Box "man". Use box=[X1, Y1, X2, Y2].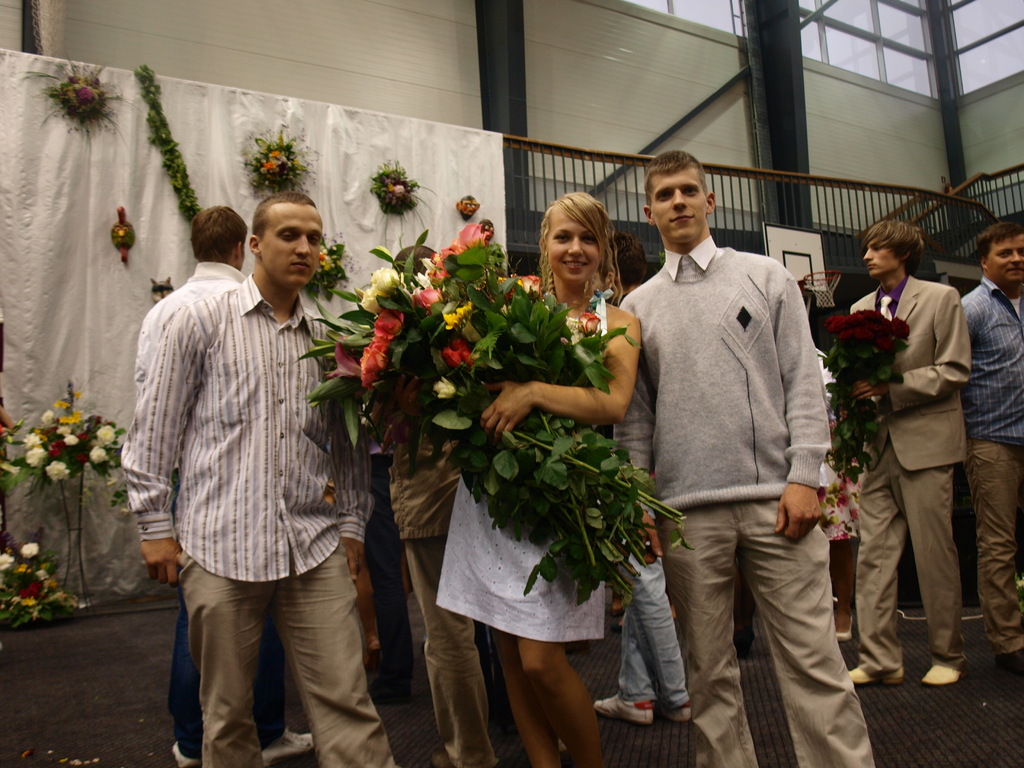
box=[360, 236, 505, 767].
